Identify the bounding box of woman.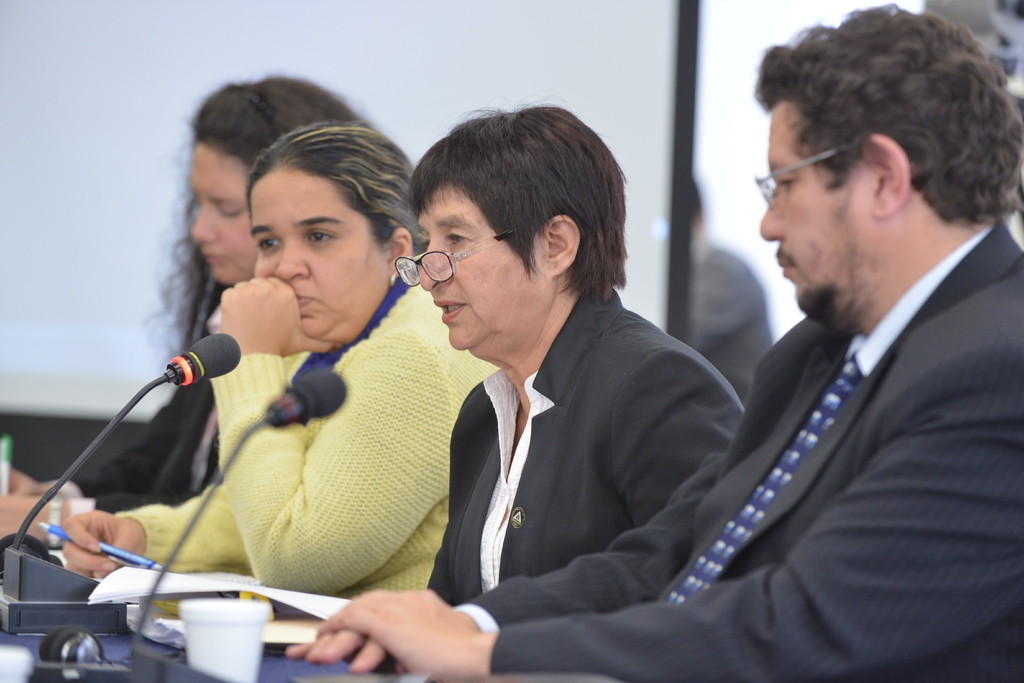
[x1=0, y1=76, x2=364, y2=541].
